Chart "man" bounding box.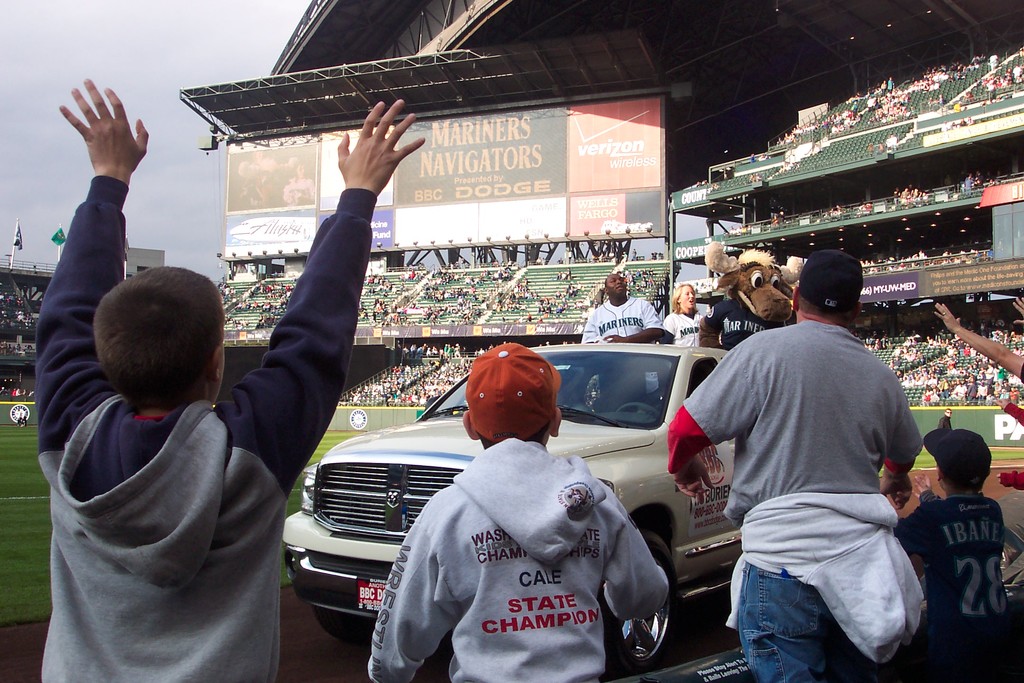
Charted: x1=584, y1=273, x2=669, y2=348.
